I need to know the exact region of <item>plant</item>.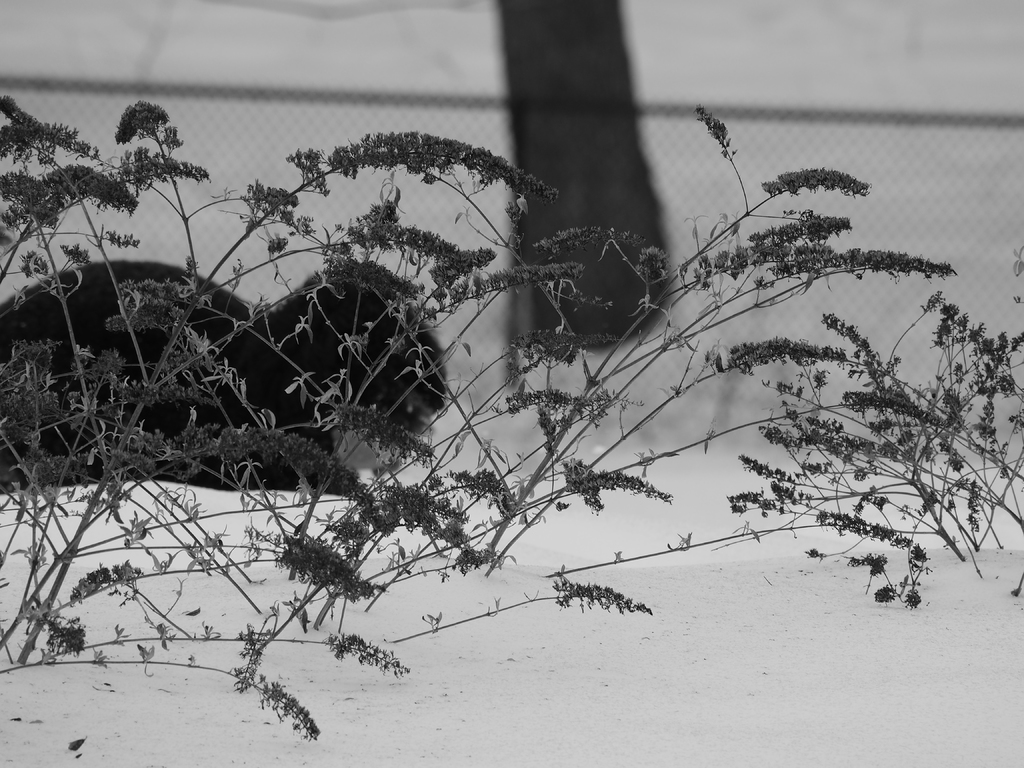
Region: [x1=697, y1=284, x2=1023, y2=622].
